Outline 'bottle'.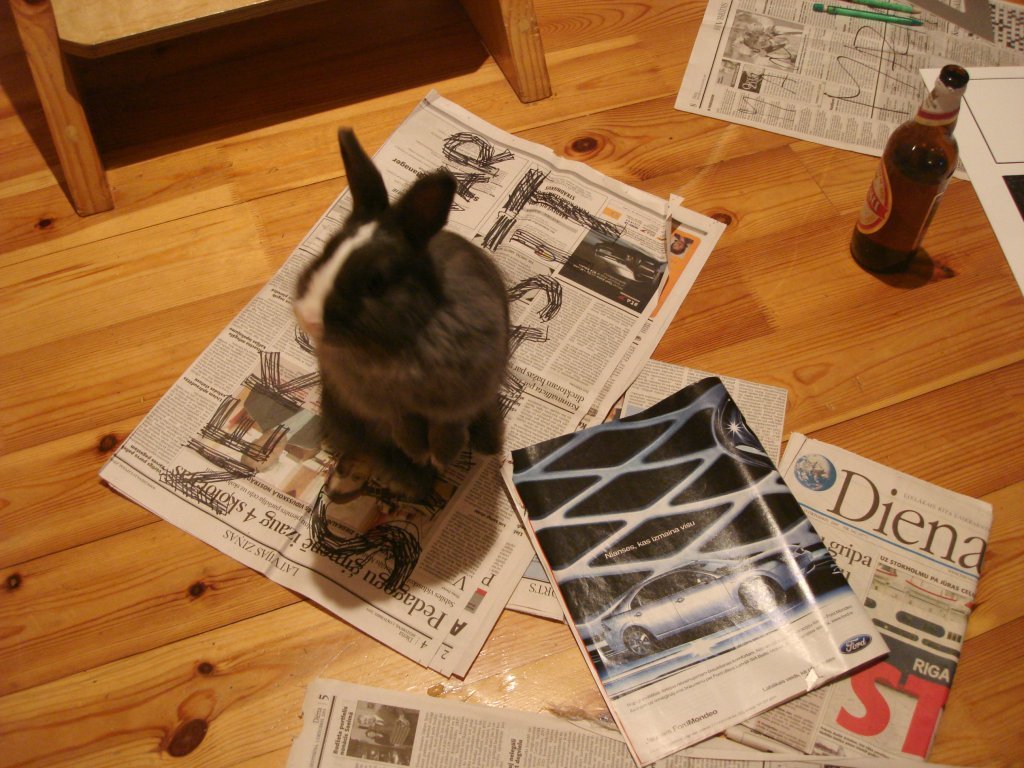
Outline: [x1=859, y1=79, x2=968, y2=273].
